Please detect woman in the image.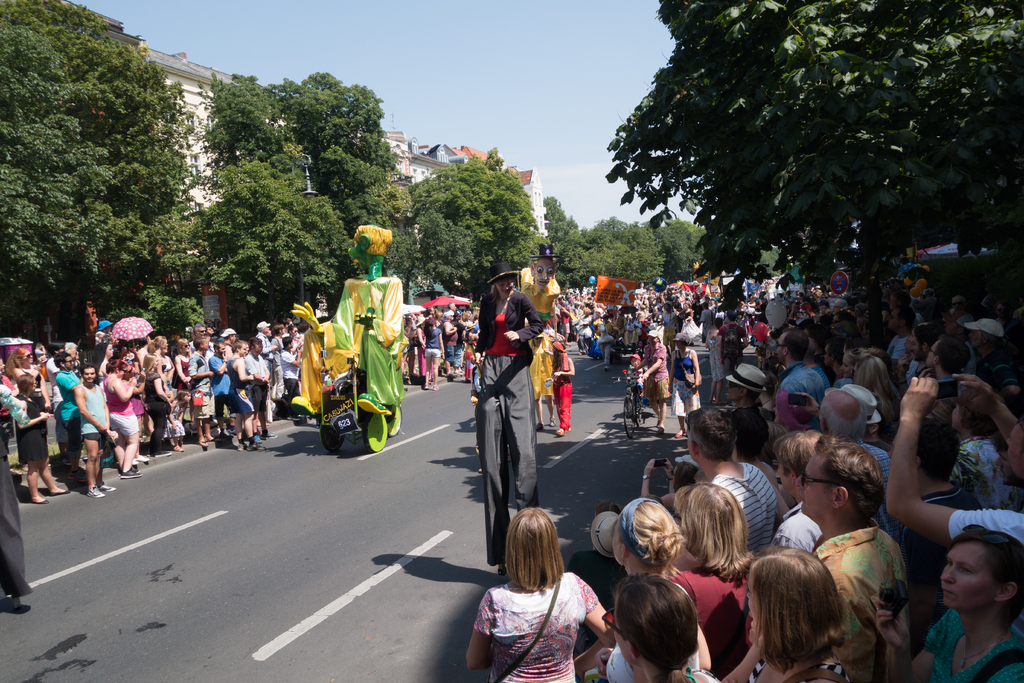
left=173, top=336, right=190, bottom=418.
